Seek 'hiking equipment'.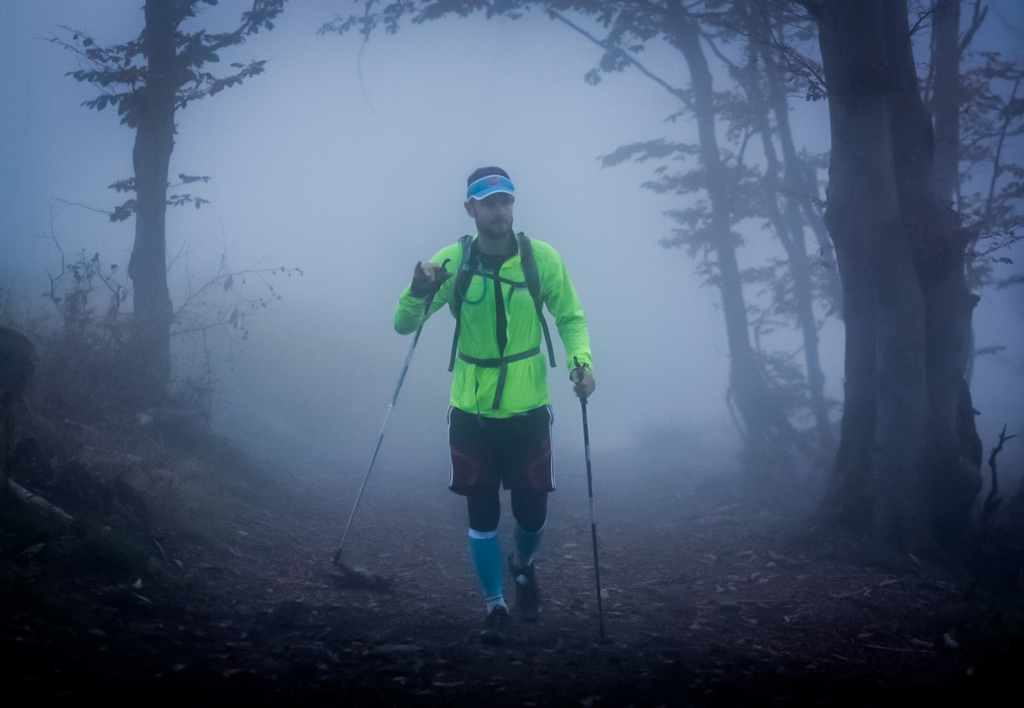
333 255 452 570.
